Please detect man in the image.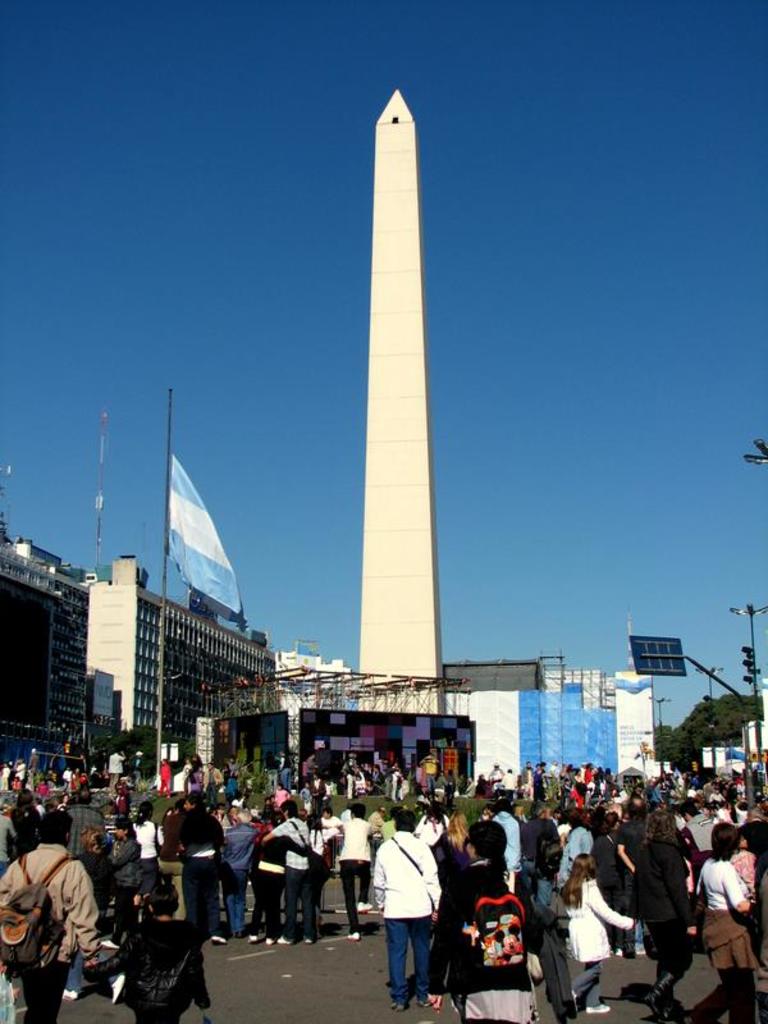
bbox=[278, 750, 292, 791].
